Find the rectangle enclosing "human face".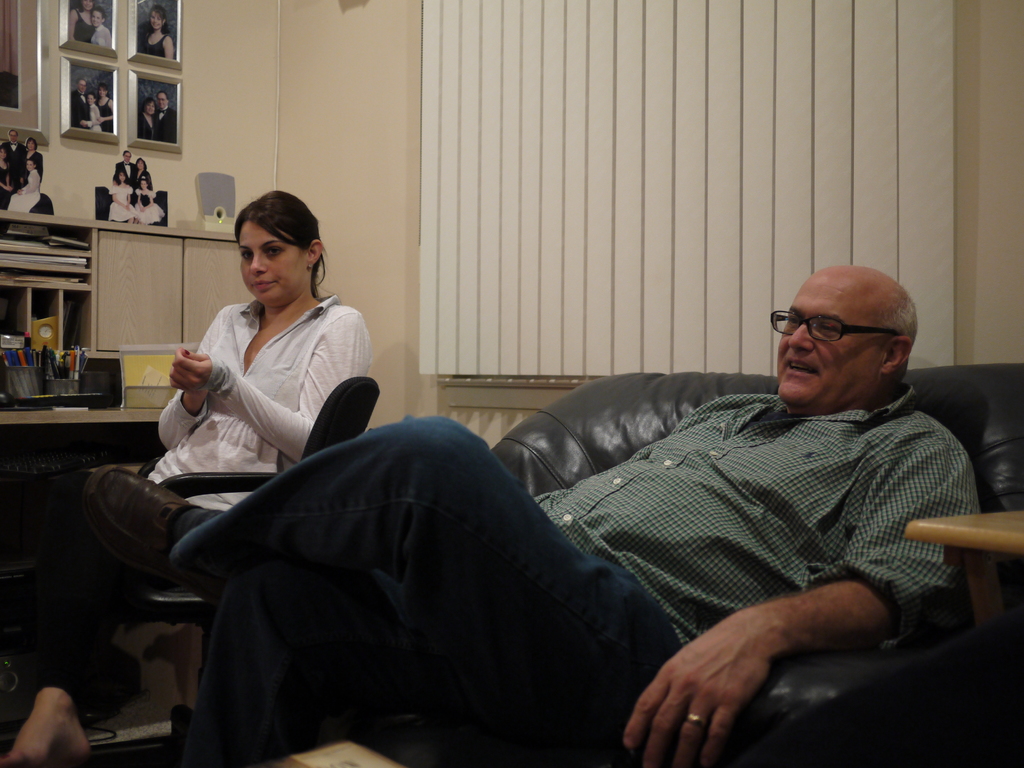
pyautogui.locateOnScreen(774, 269, 886, 416).
